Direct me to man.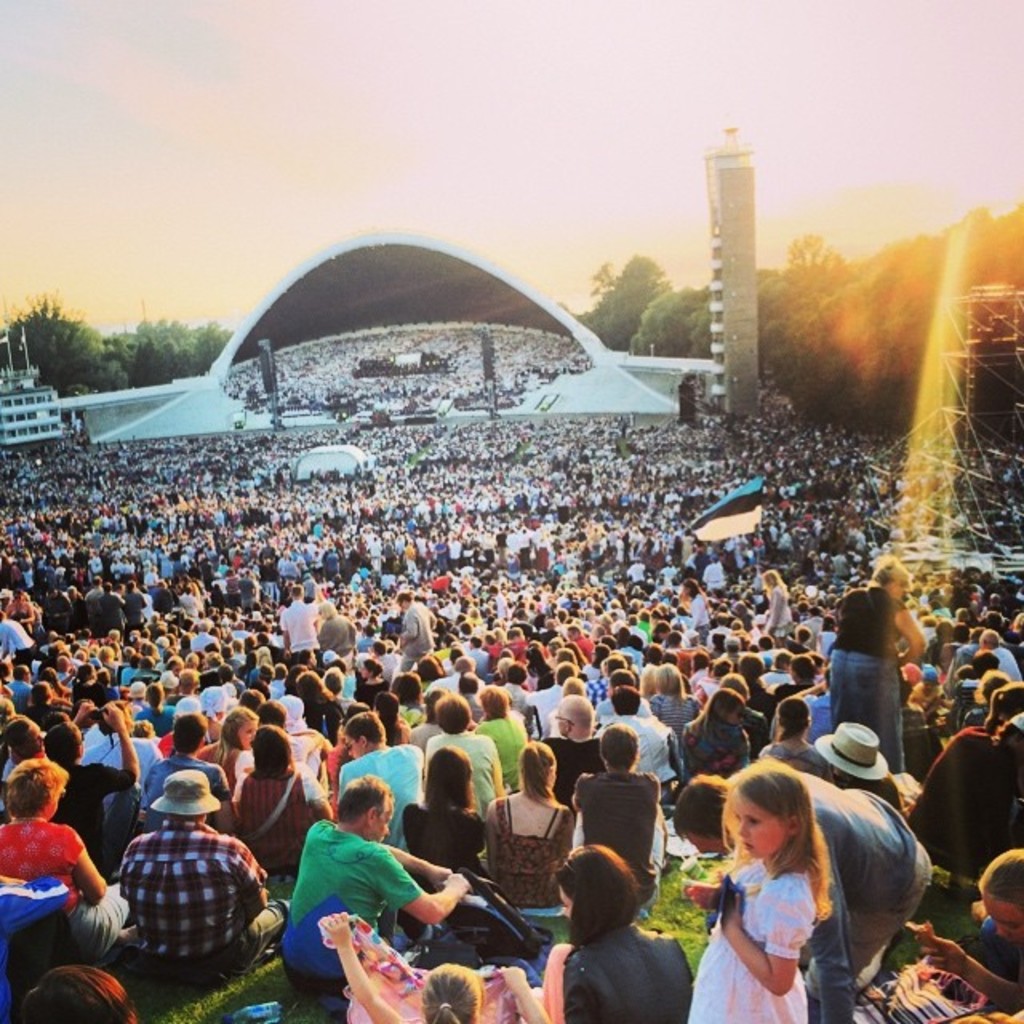
Direction: l=283, t=774, r=472, b=1003.
